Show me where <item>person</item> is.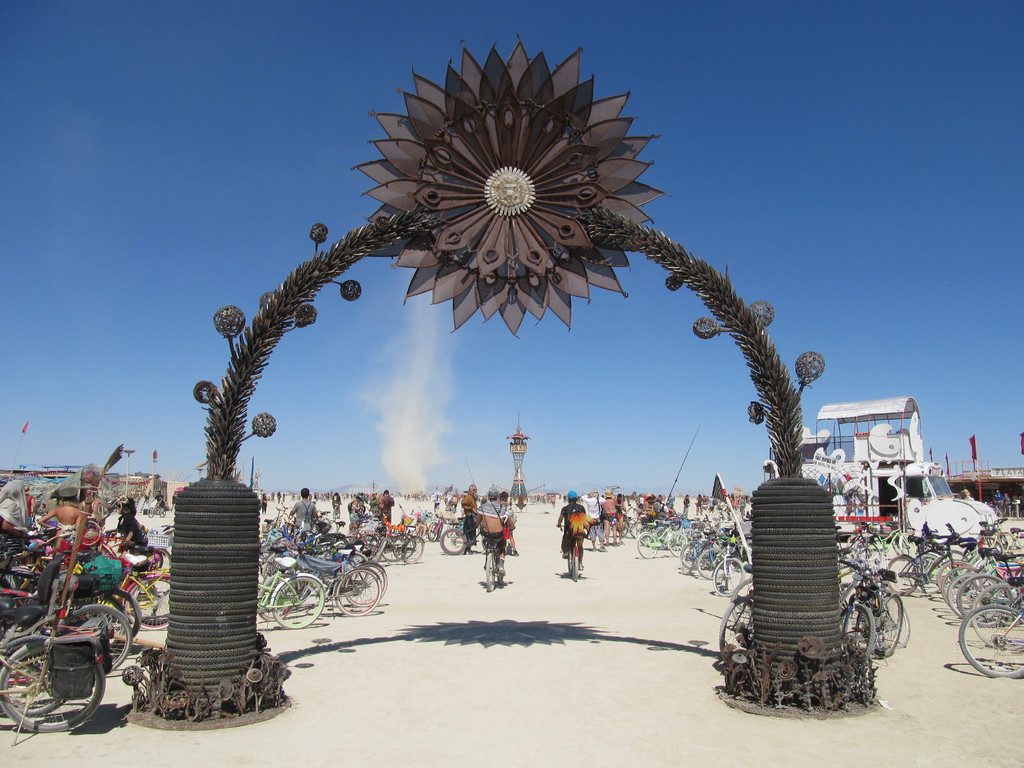
<item>person</item> is at (376,490,394,527).
